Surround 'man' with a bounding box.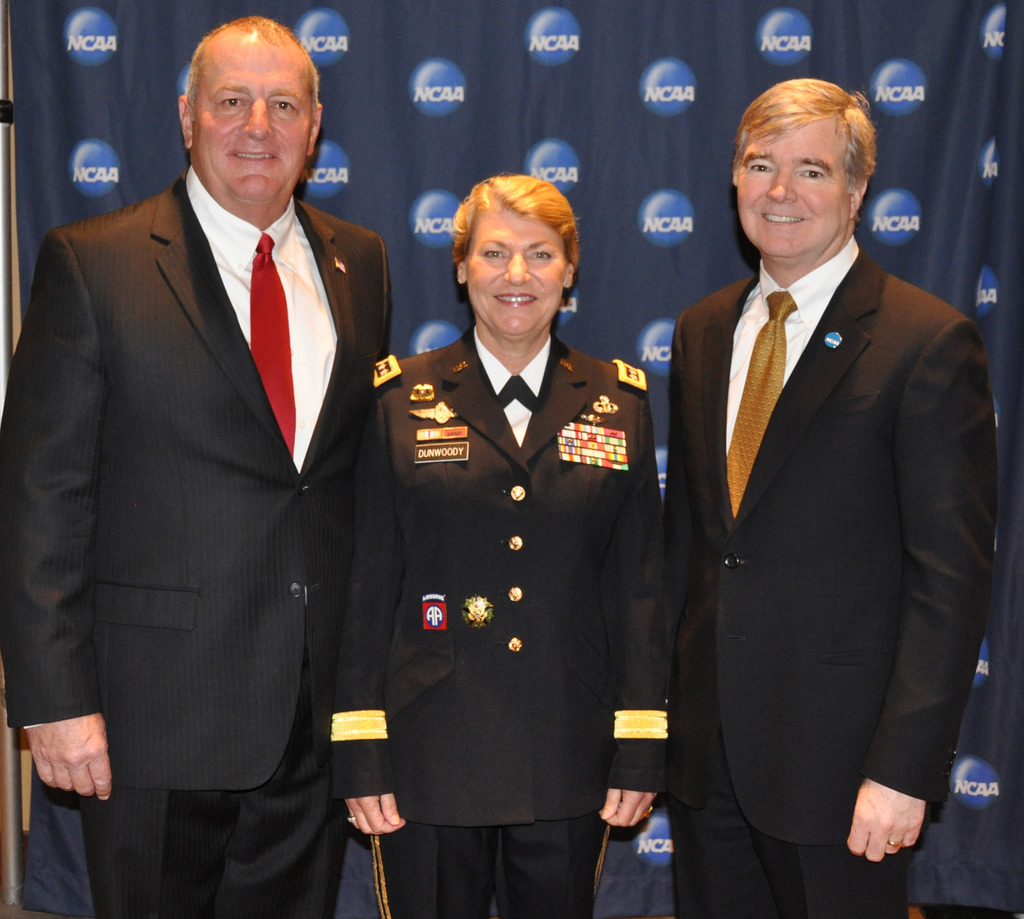
select_region(662, 66, 998, 918).
